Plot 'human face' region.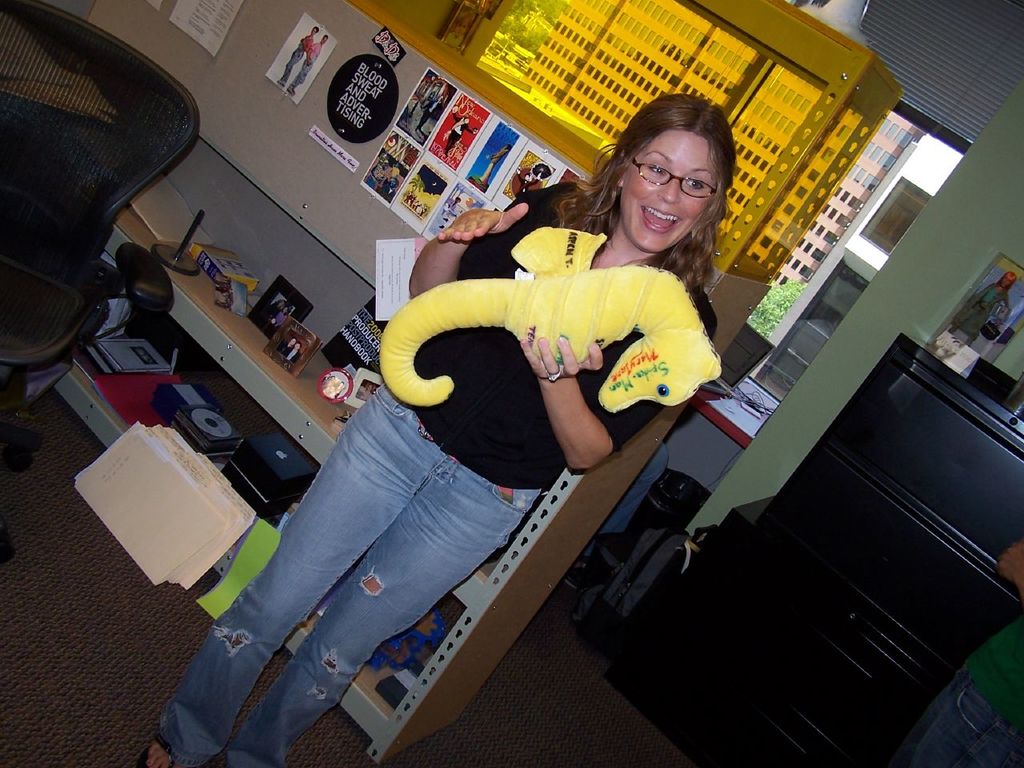
Plotted at <bbox>620, 131, 714, 250</bbox>.
